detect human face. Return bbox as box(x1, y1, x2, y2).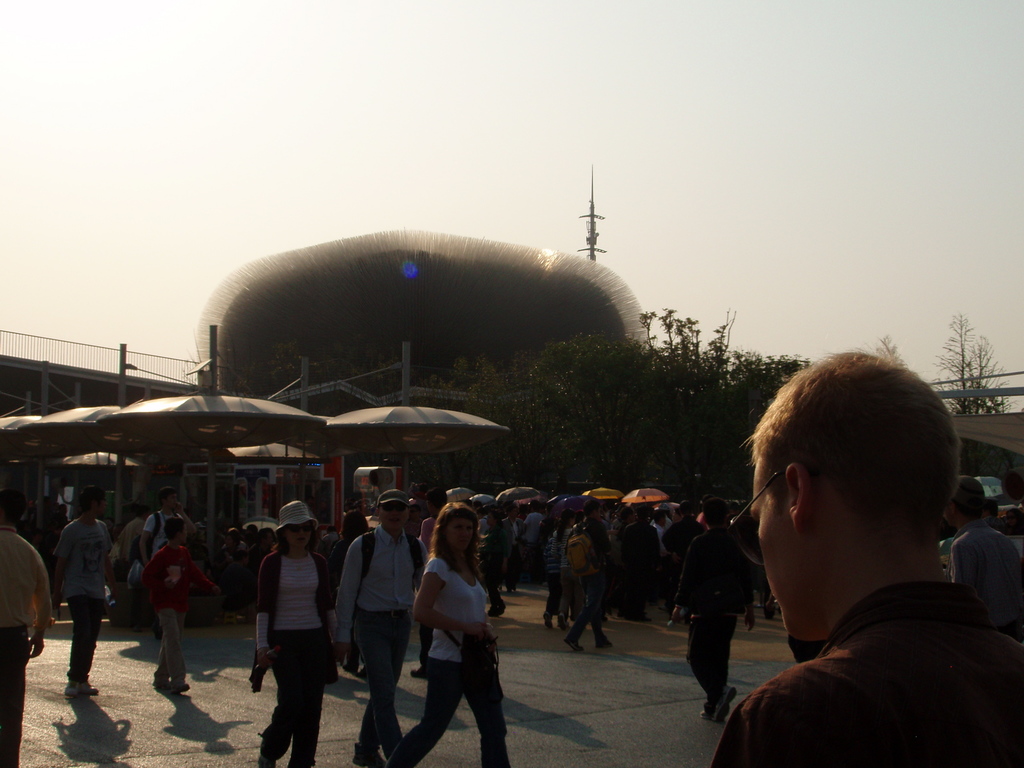
box(382, 504, 408, 534).
